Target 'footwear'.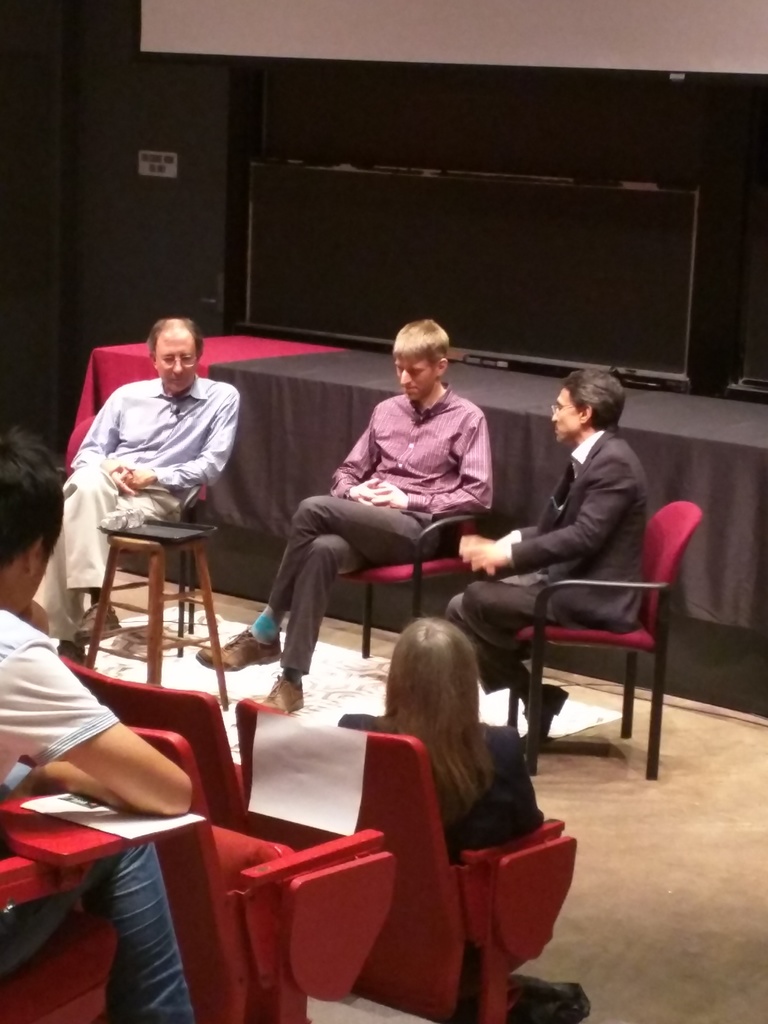
Target region: bbox=(55, 641, 85, 664).
